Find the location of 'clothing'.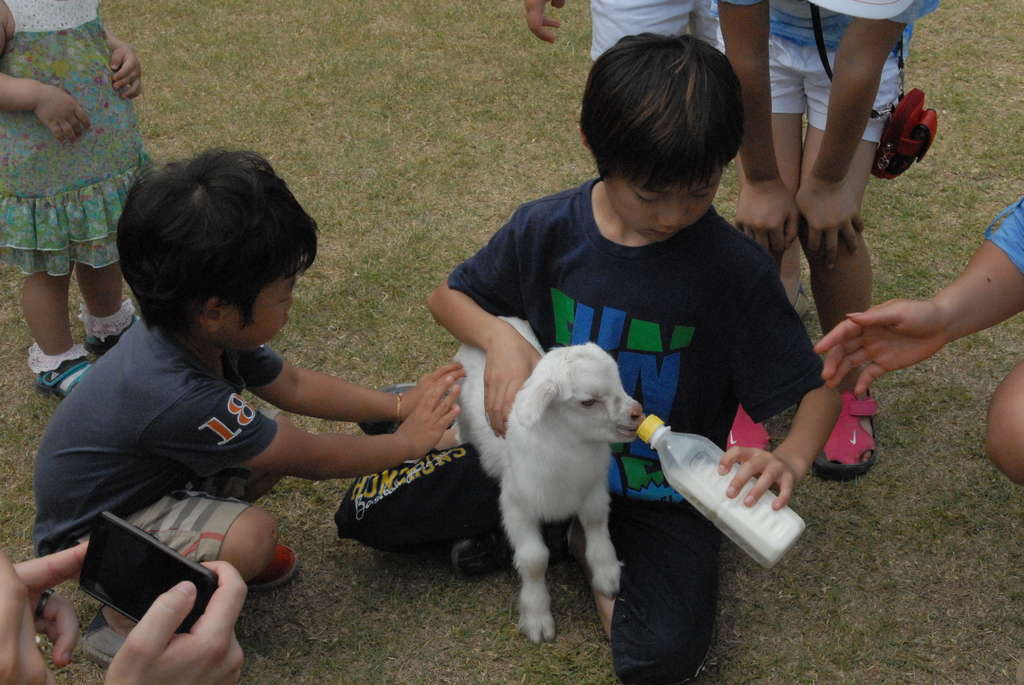
Location: x1=327, y1=168, x2=831, y2=684.
